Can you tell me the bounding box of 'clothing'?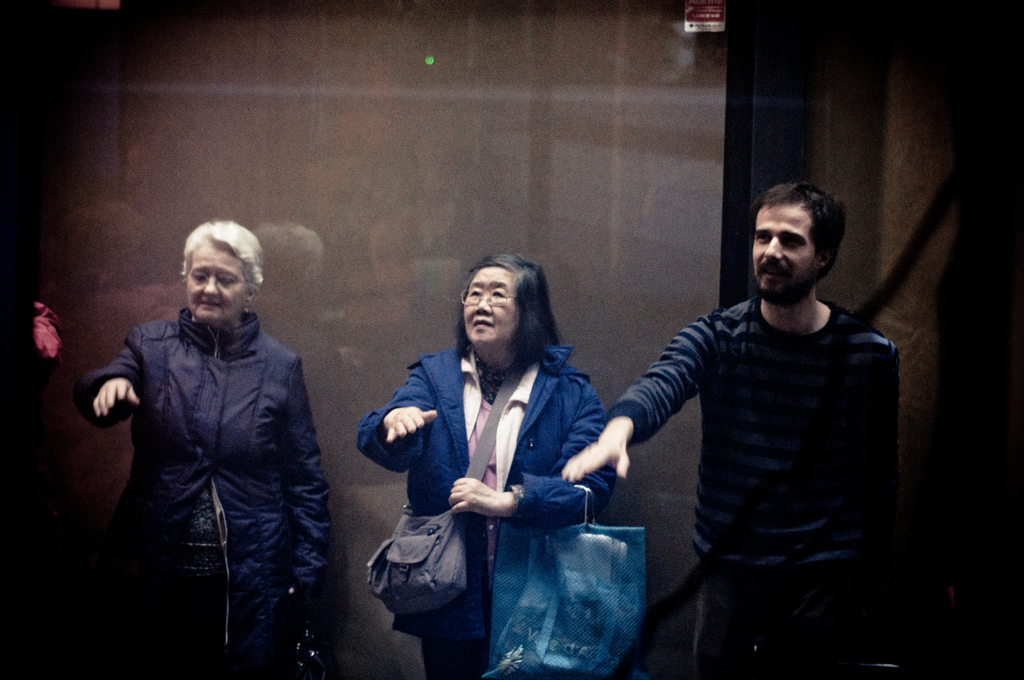
(351, 314, 660, 668).
